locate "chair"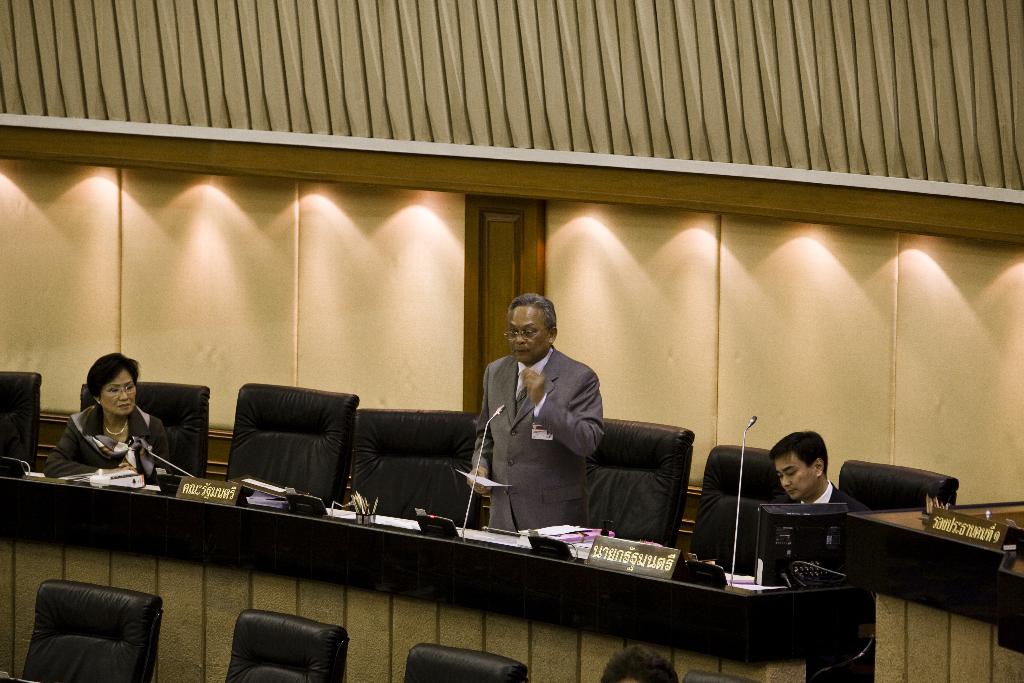
Rect(690, 442, 797, 580)
